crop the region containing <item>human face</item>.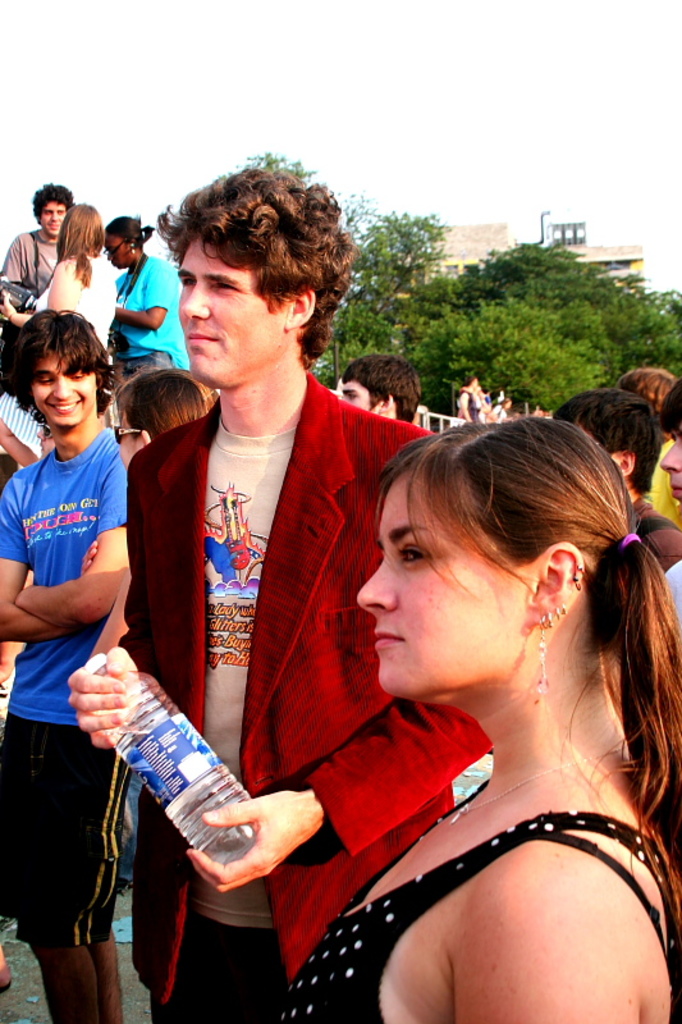
Crop region: {"left": 663, "top": 429, "right": 681, "bottom": 500}.
